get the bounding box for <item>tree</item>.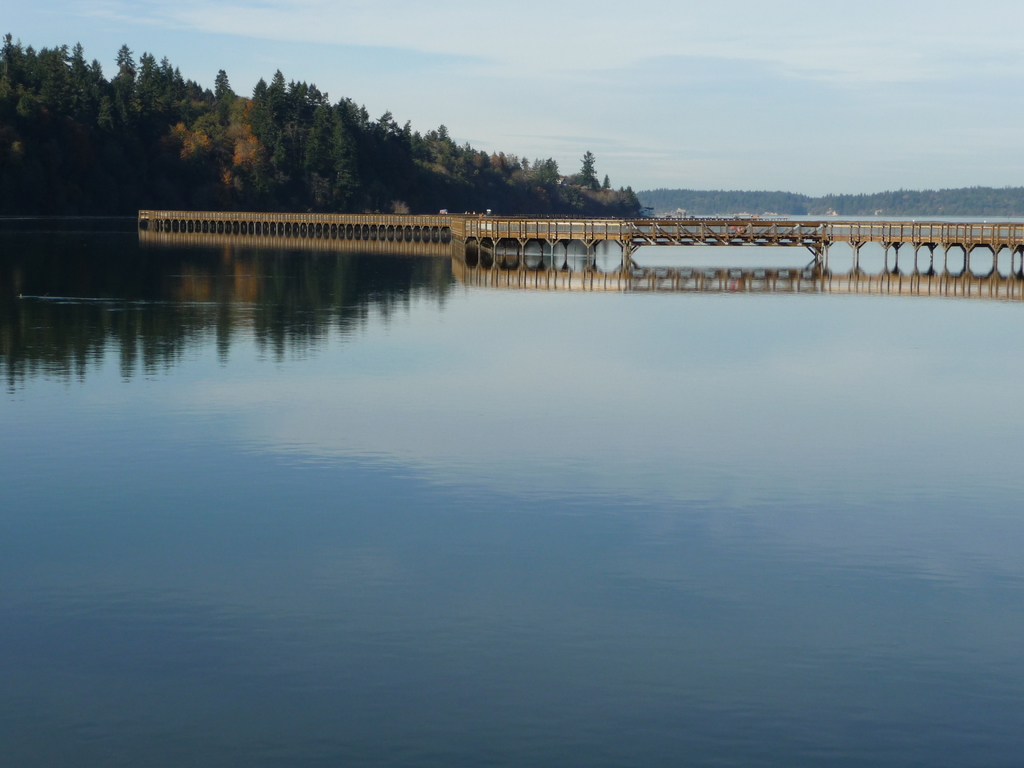
[left=45, top=108, right=74, bottom=170].
